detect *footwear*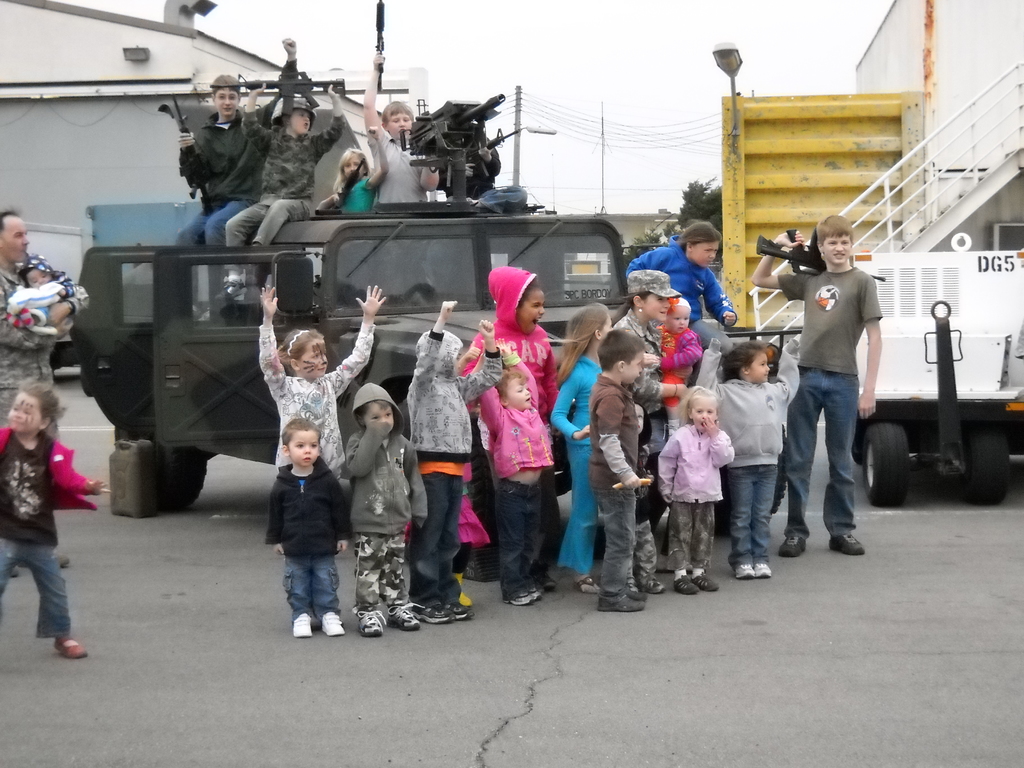
box(447, 600, 476, 621)
